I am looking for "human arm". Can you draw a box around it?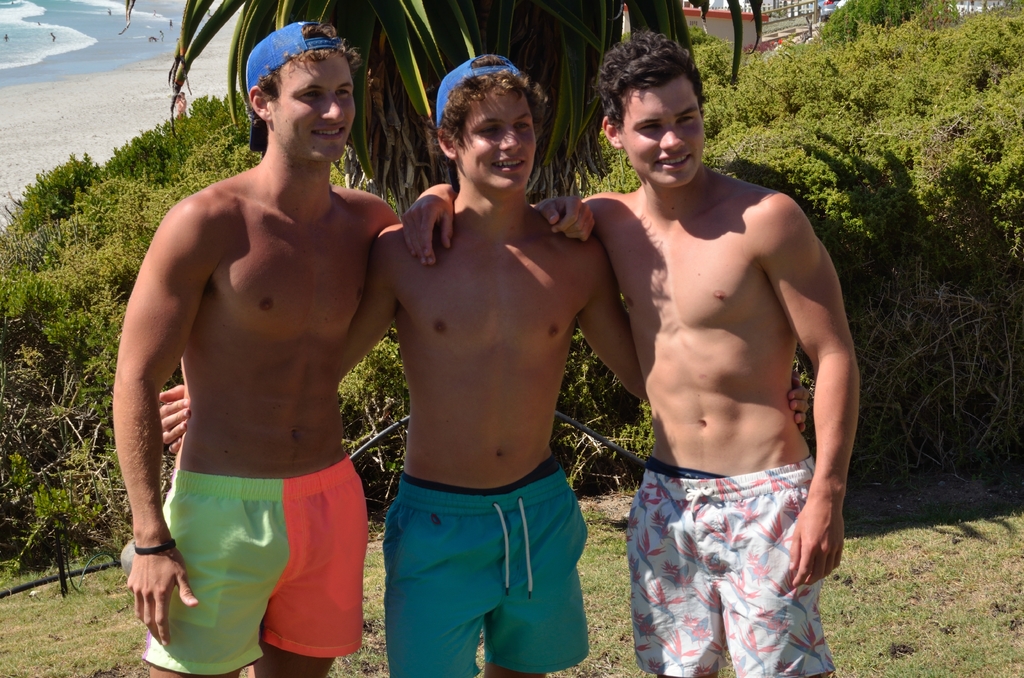
Sure, the bounding box is 413 170 461 265.
